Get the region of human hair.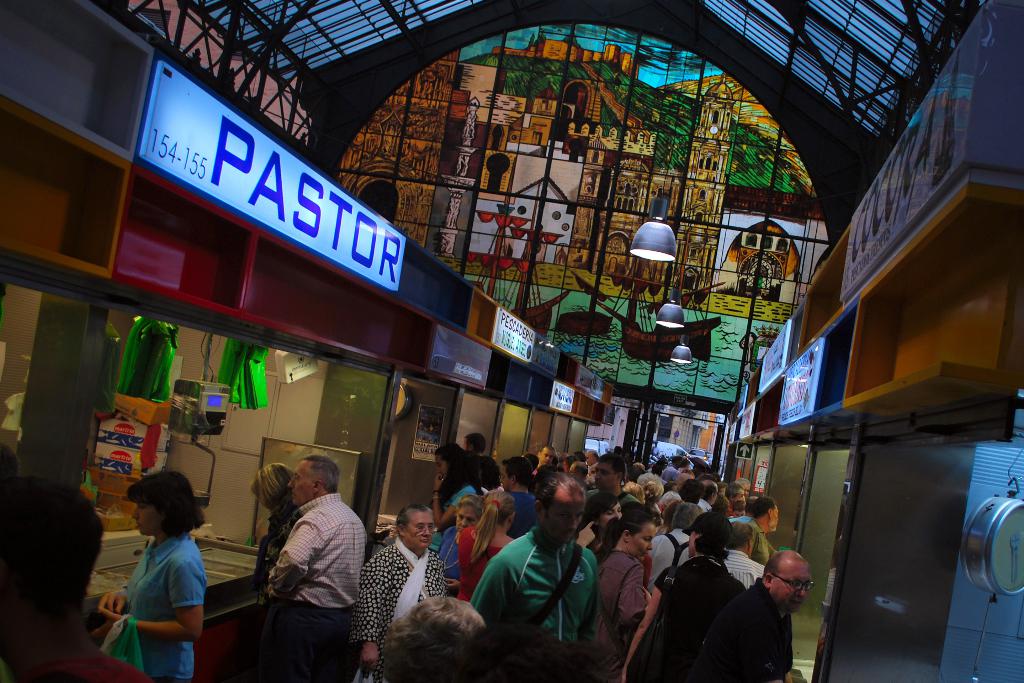
[471,484,508,562].
